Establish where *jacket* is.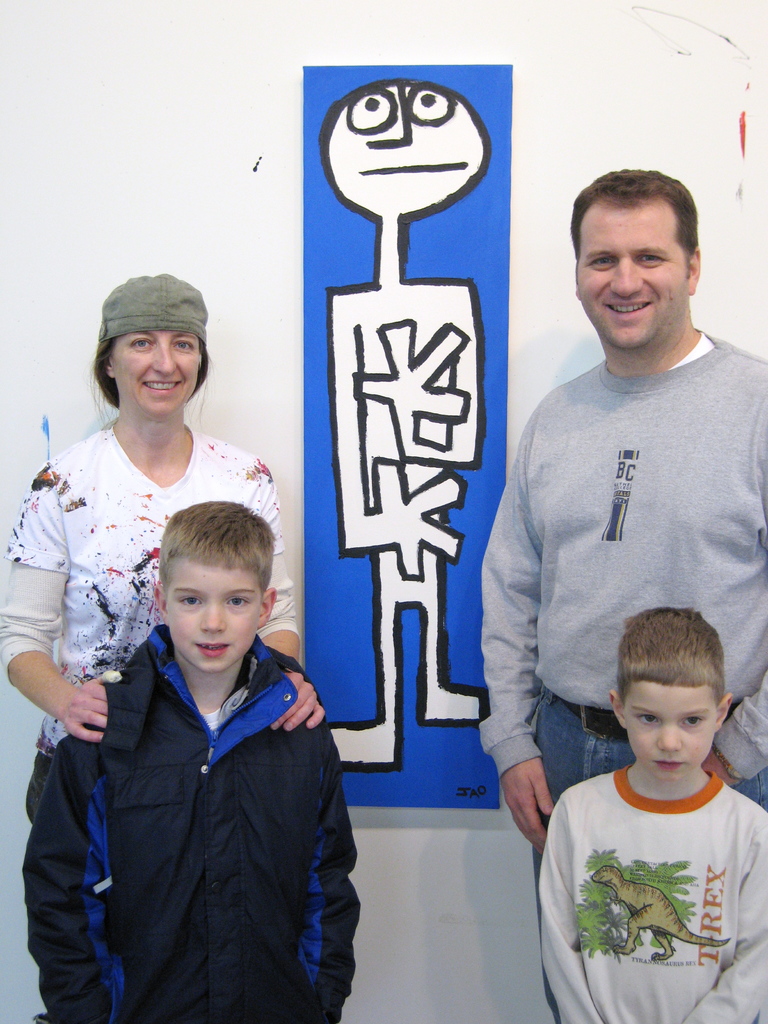
Established at crop(68, 579, 339, 1007).
